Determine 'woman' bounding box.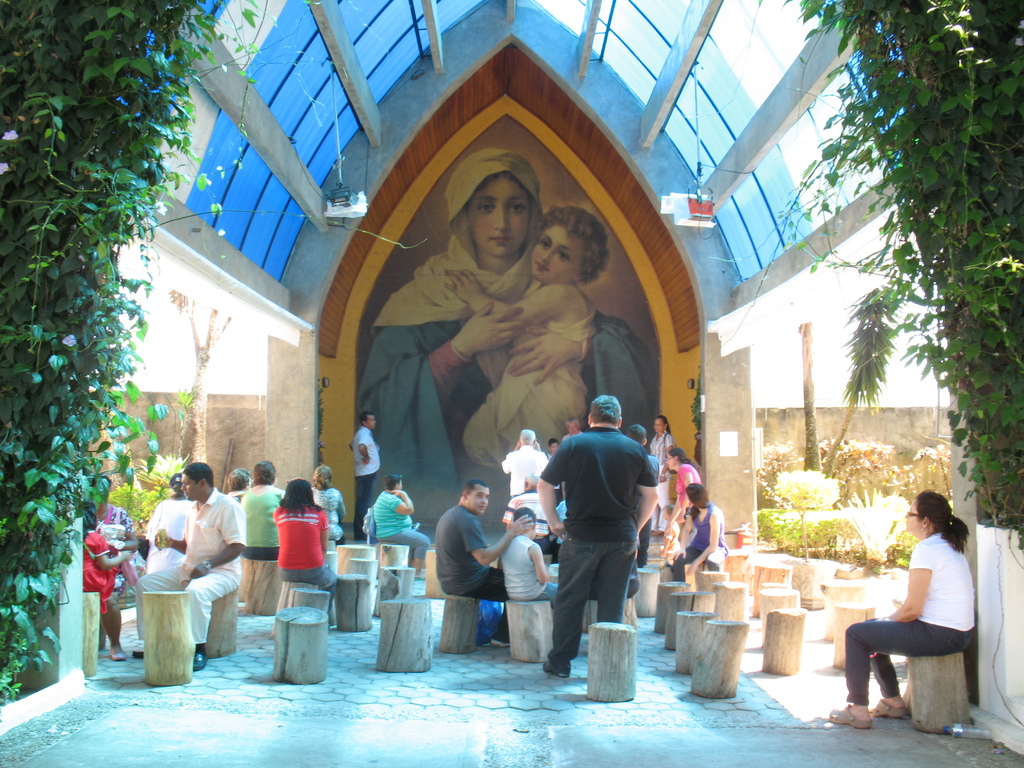
Determined: <bbox>670, 483, 726, 580</bbox>.
